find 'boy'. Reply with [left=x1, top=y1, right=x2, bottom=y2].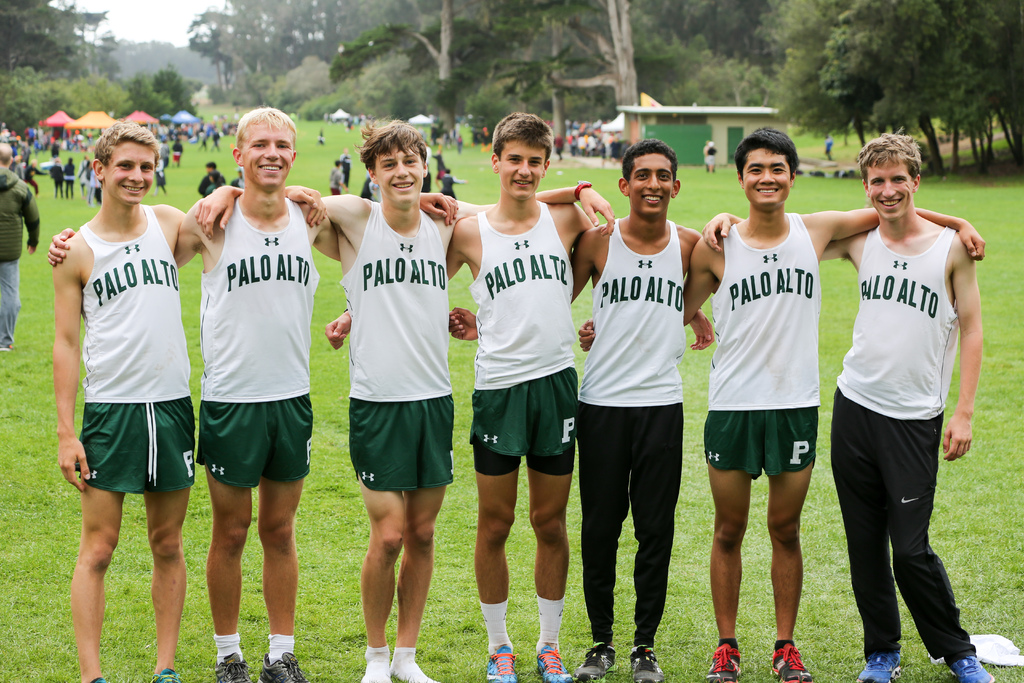
[left=702, top=129, right=986, bottom=682].
